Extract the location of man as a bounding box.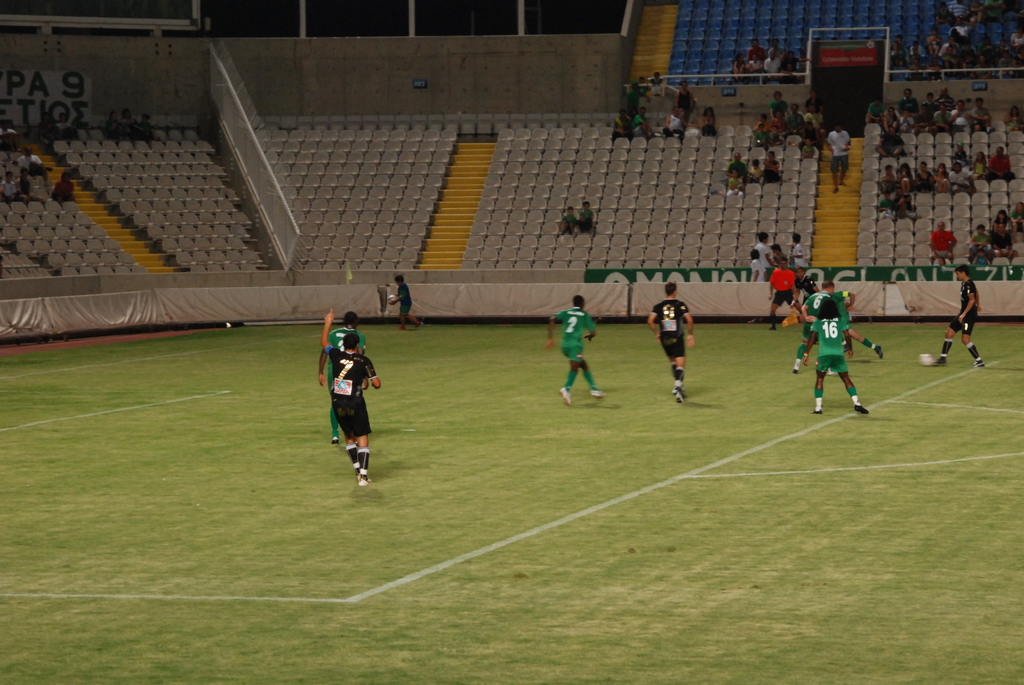
x1=746, y1=40, x2=768, y2=63.
